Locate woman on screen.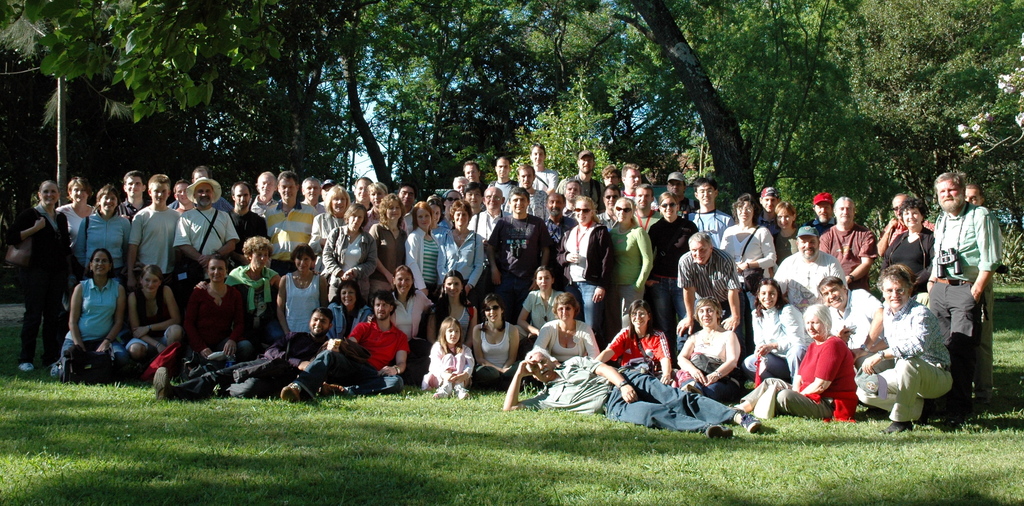
On screen at x1=312, y1=182, x2=351, y2=257.
